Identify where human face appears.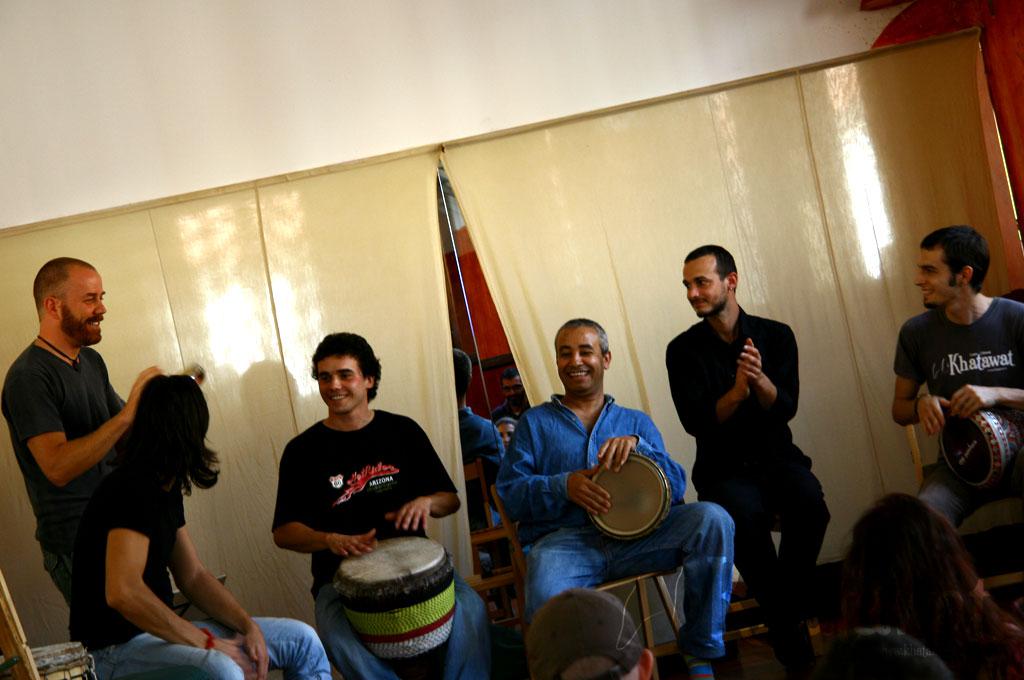
Appears at <box>557,325,601,396</box>.
